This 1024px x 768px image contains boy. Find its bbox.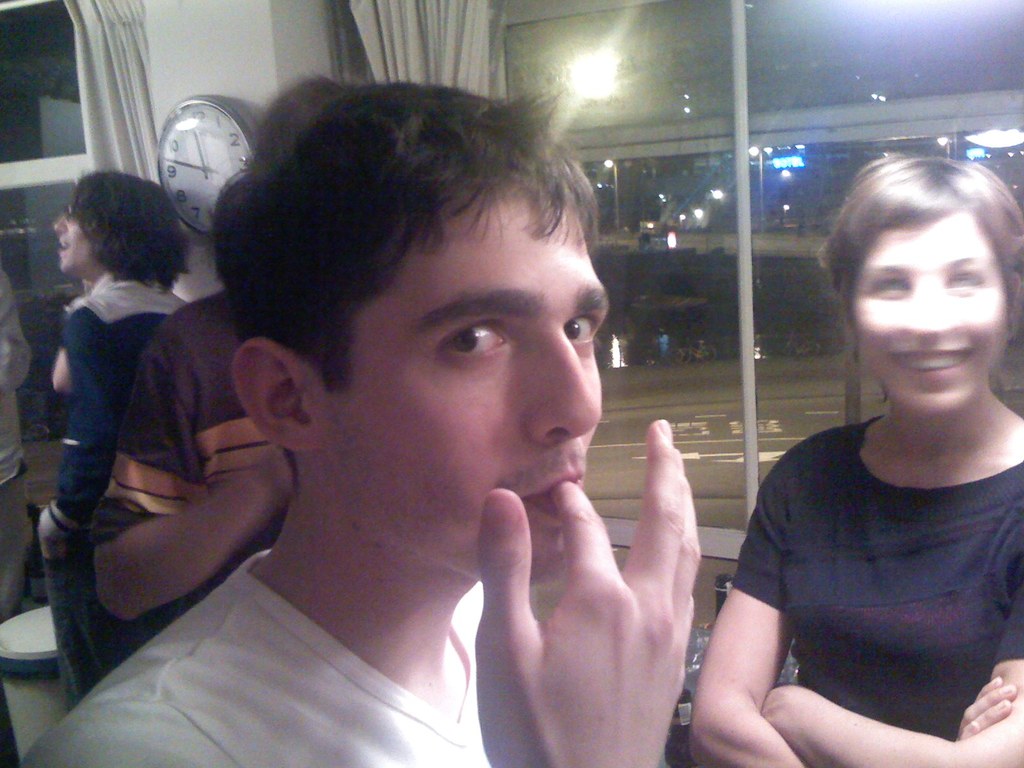
x1=30 y1=168 x2=198 y2=710.
